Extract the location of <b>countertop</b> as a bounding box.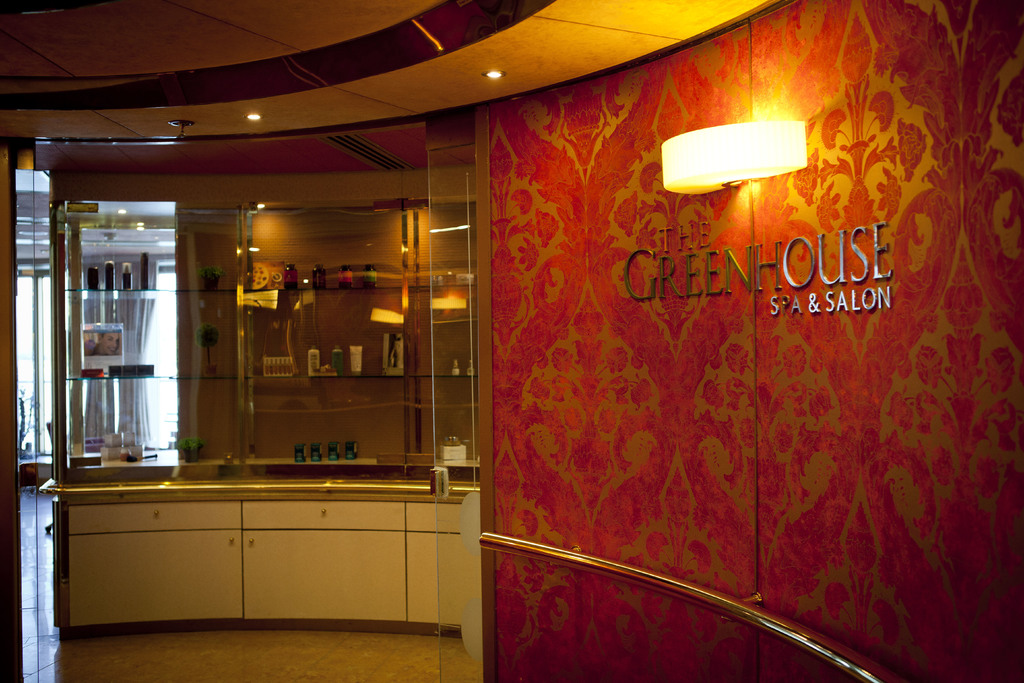
{"left": 38, "top": 468, "right": 470, "bottom": 636}.
